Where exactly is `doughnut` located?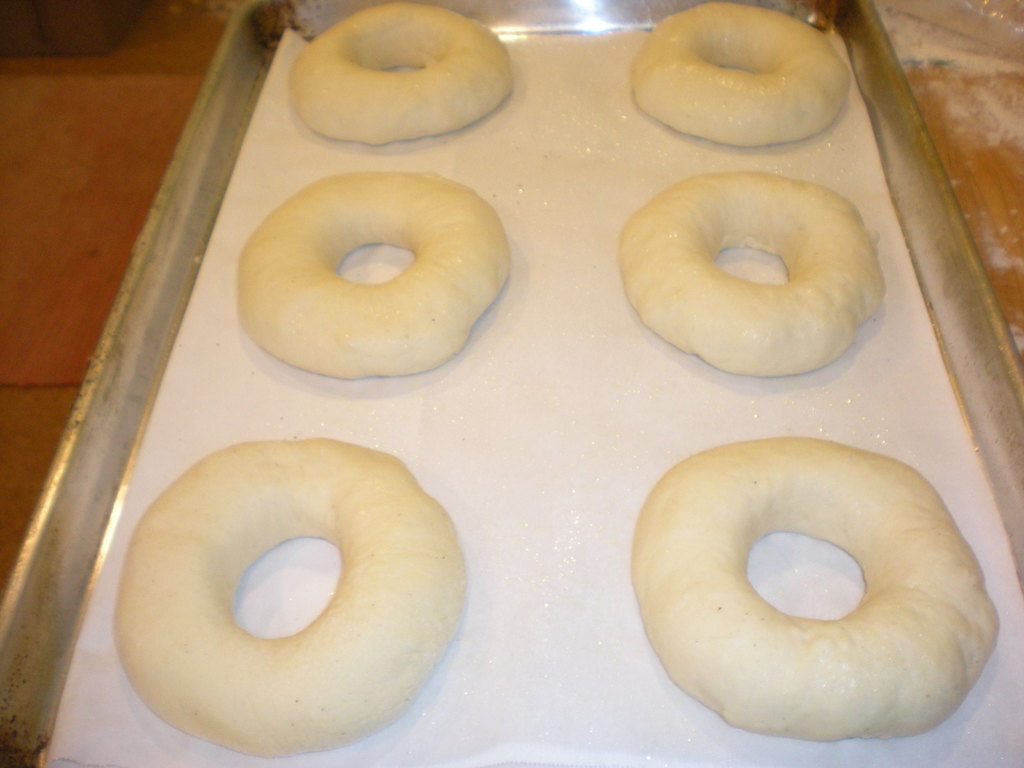
Its bounding box is BBox(632, 429, 999, 741).
